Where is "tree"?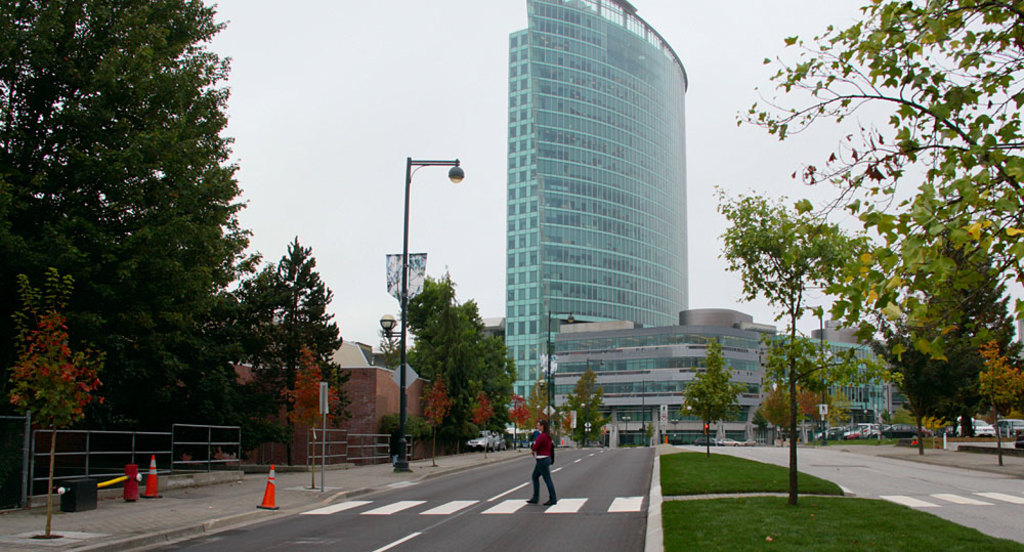
Rect(737, 0, 1023, 364).
